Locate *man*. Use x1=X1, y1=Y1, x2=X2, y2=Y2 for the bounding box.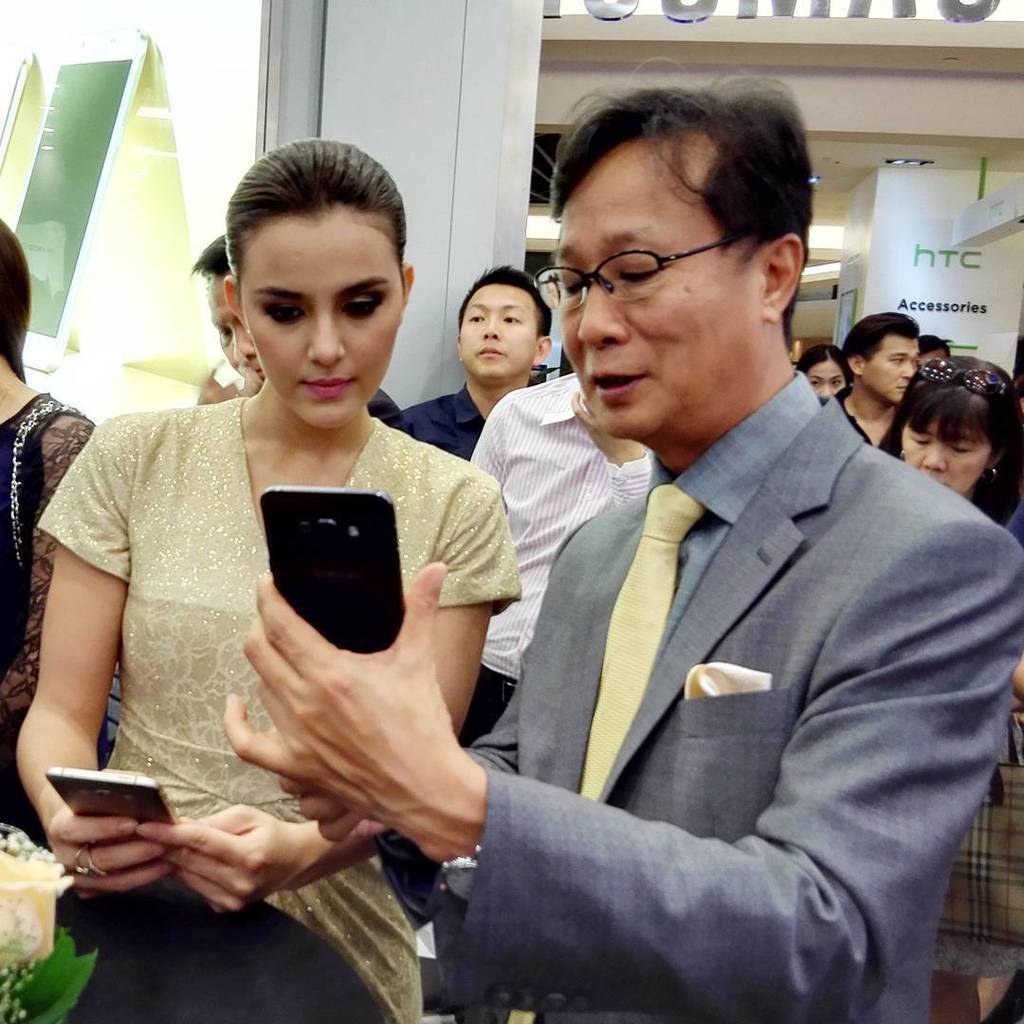
x1=192, y1=133, x2=923, y2=1023.
